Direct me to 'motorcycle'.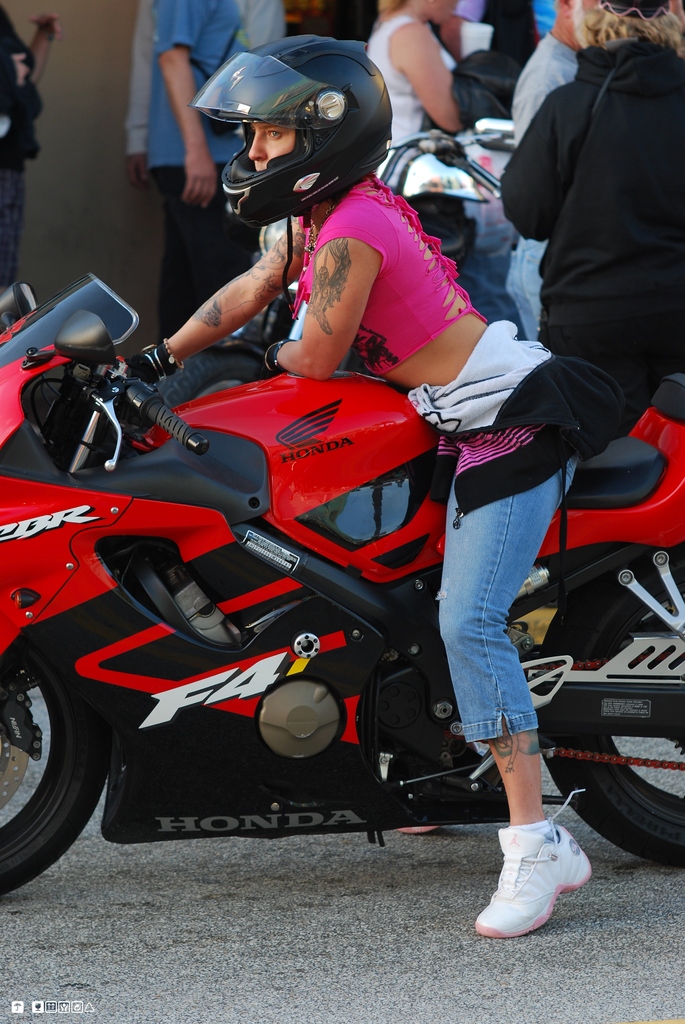
Direction: (left=0, top=269, right=677, bottom=897).
